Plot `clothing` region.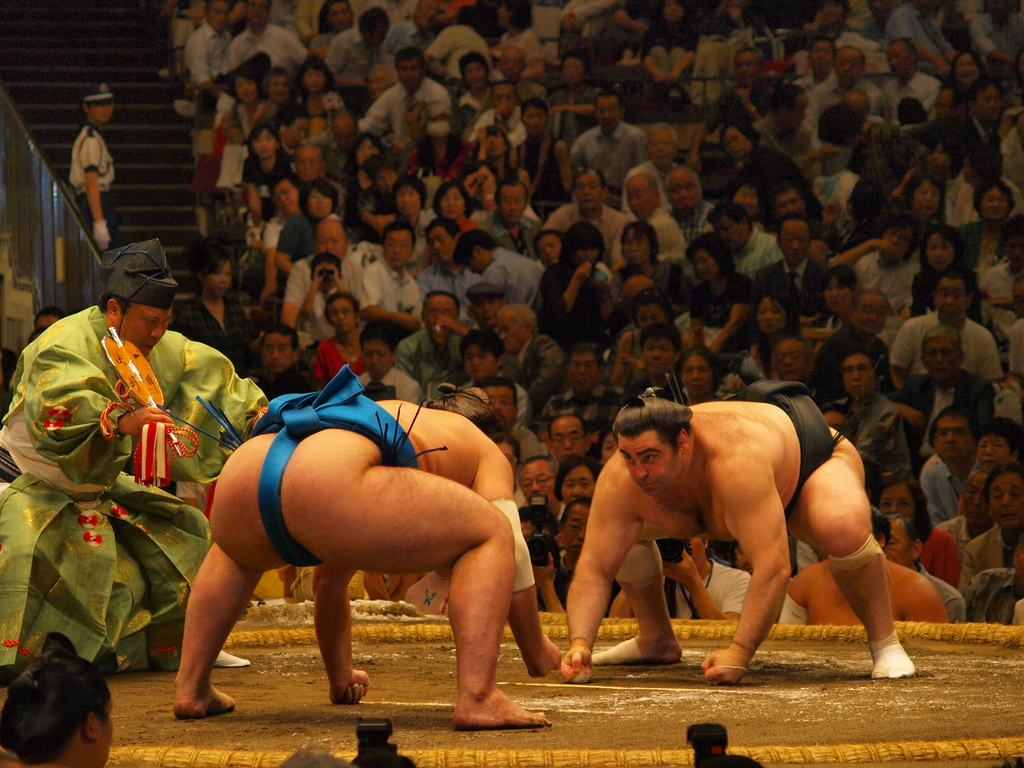
Plotted at 806, 77, 877, 125.
